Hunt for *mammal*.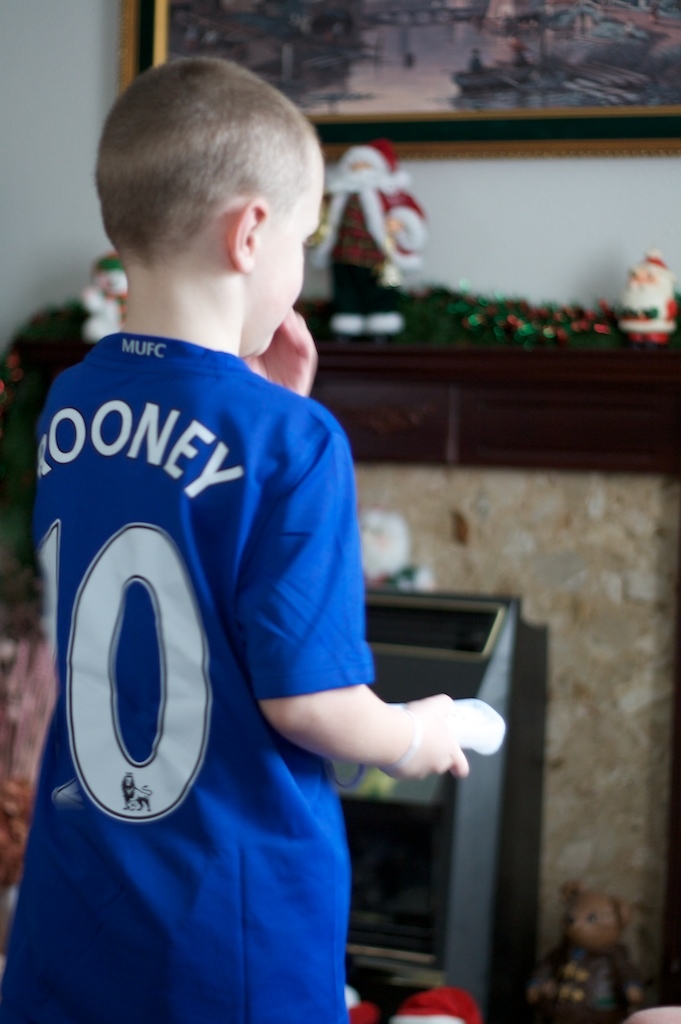
Hunted down at {"x1": 316, "y1": 140, "x2": 433, "y2": 338}.
